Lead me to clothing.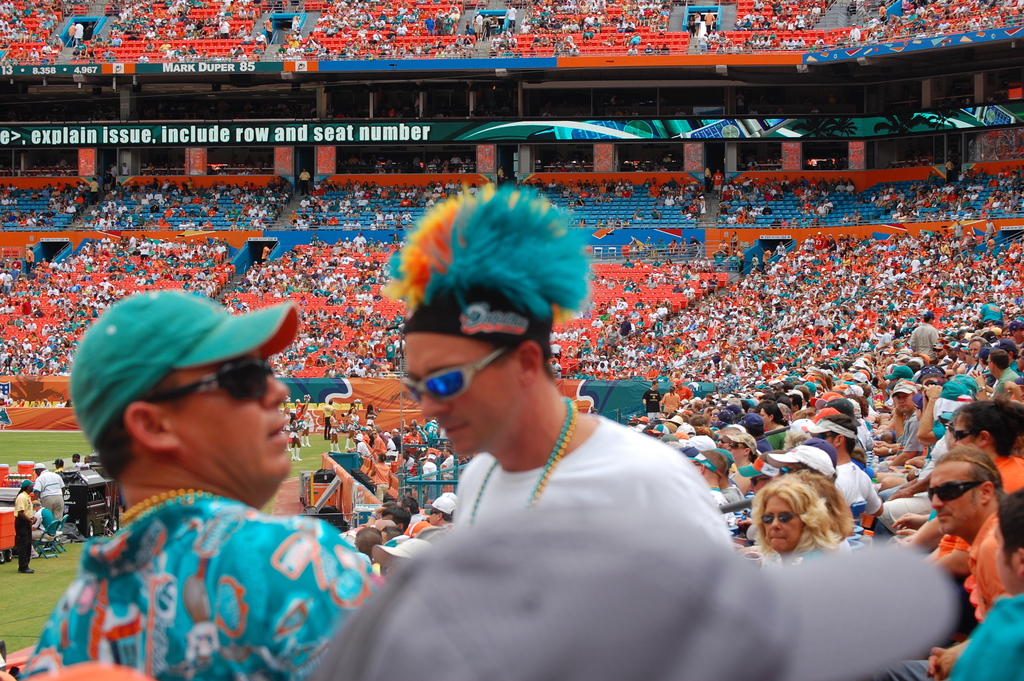
Lead to [x1=31, y1=504, x2=59, y2=557].
